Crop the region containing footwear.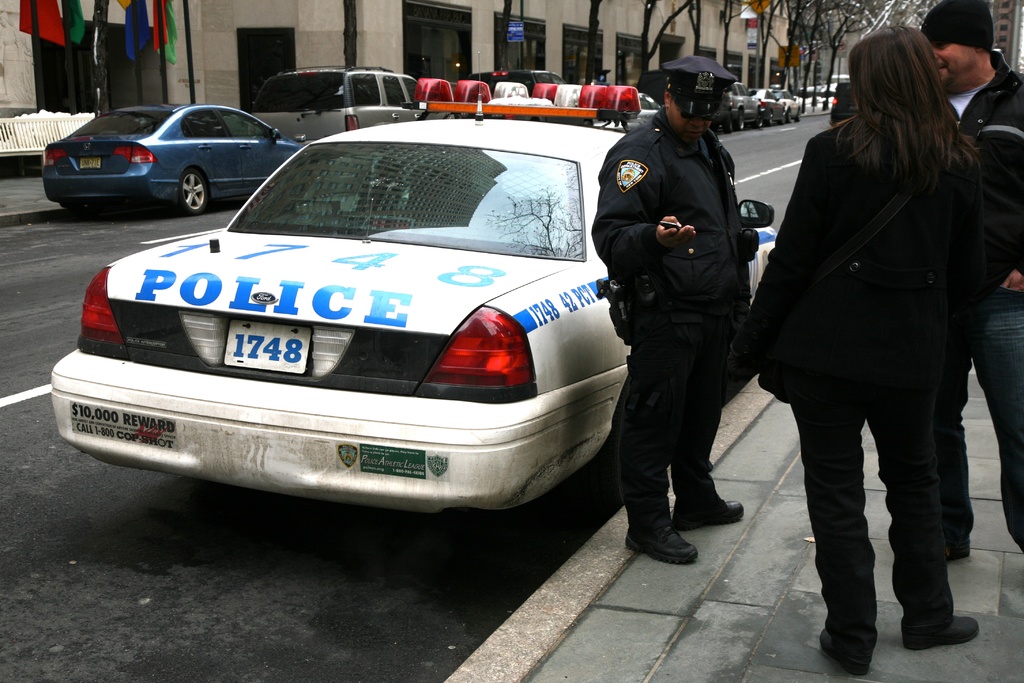
Crop region: locate(896, 613, 981, 646).
